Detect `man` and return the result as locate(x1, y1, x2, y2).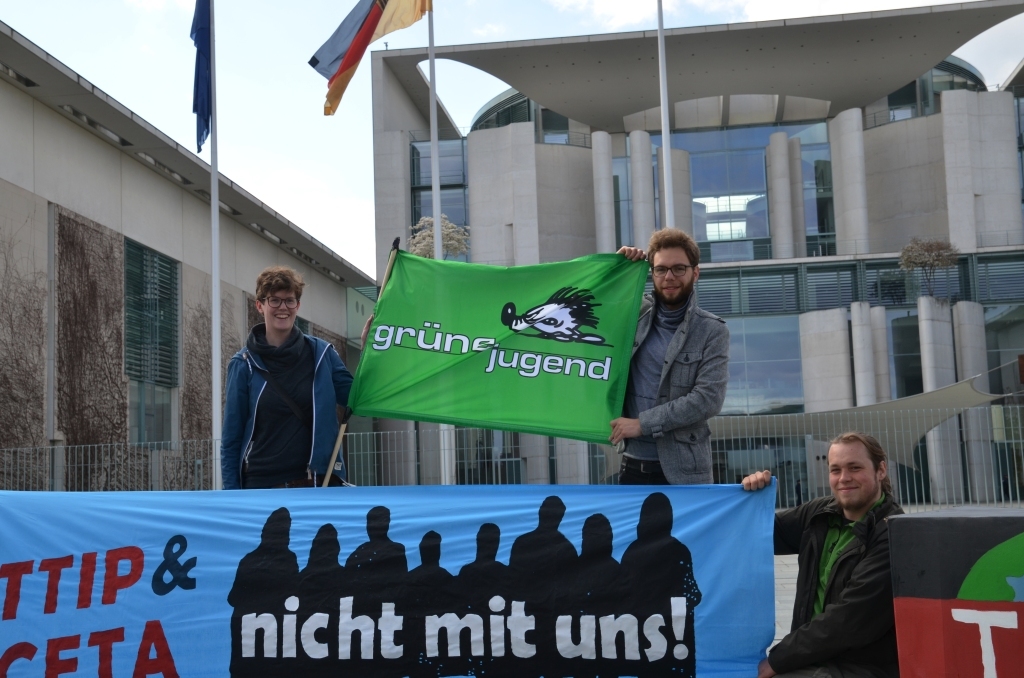
locate(220, 257, 346, 502).
